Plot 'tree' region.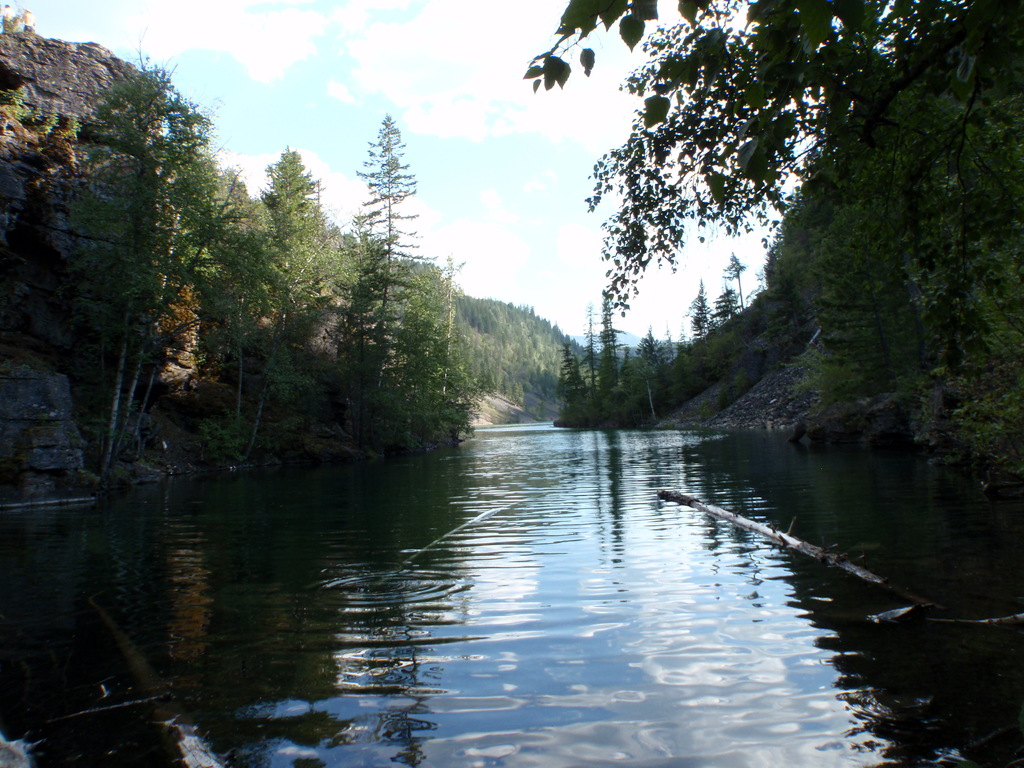
Plotted at BBox(63, 58, 248, 468).
